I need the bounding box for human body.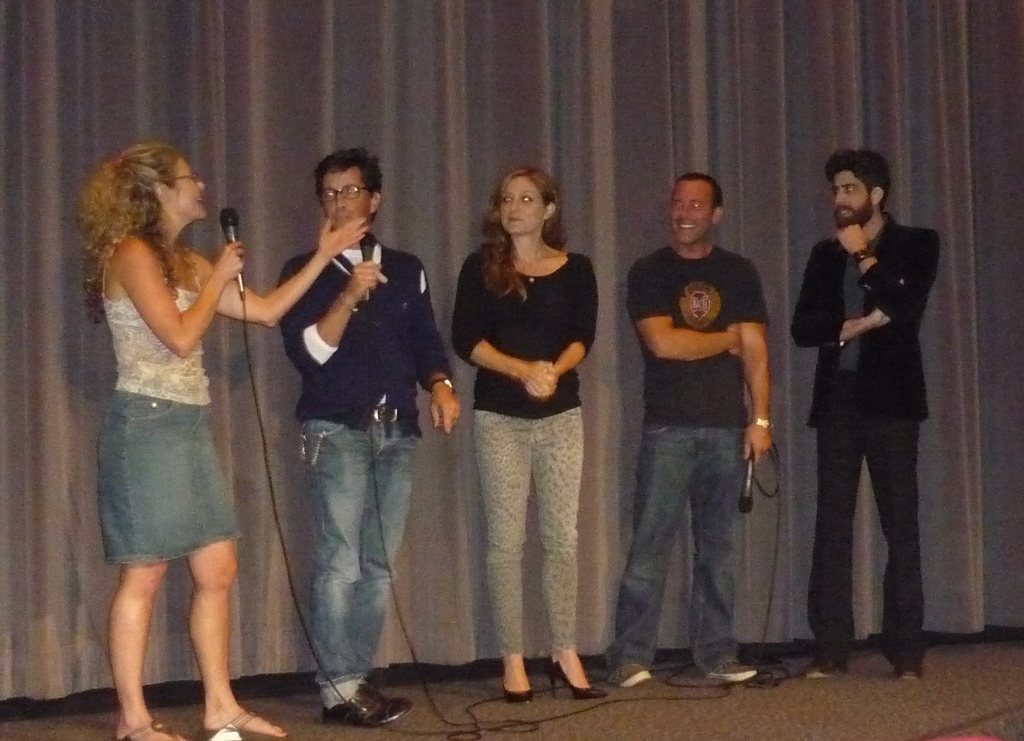
Here it is: l=285, t=152, r=460, b=723.
